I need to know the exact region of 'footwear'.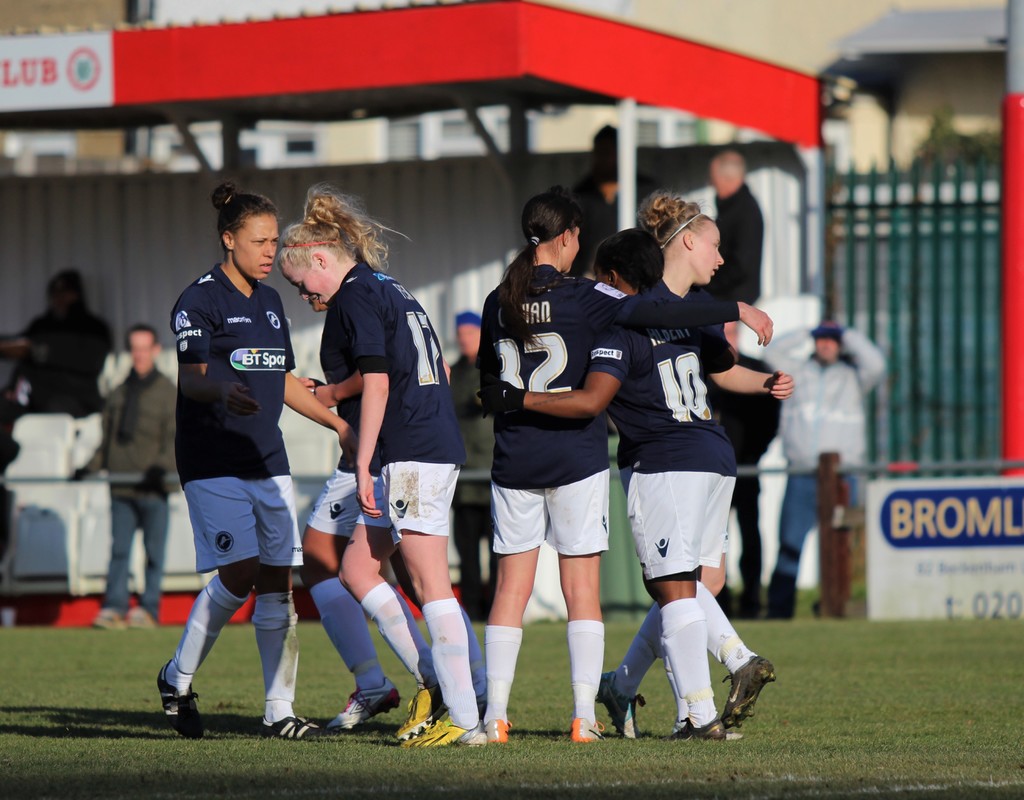
Region: (x1=143, y1=660, x2=208, y2=740).
